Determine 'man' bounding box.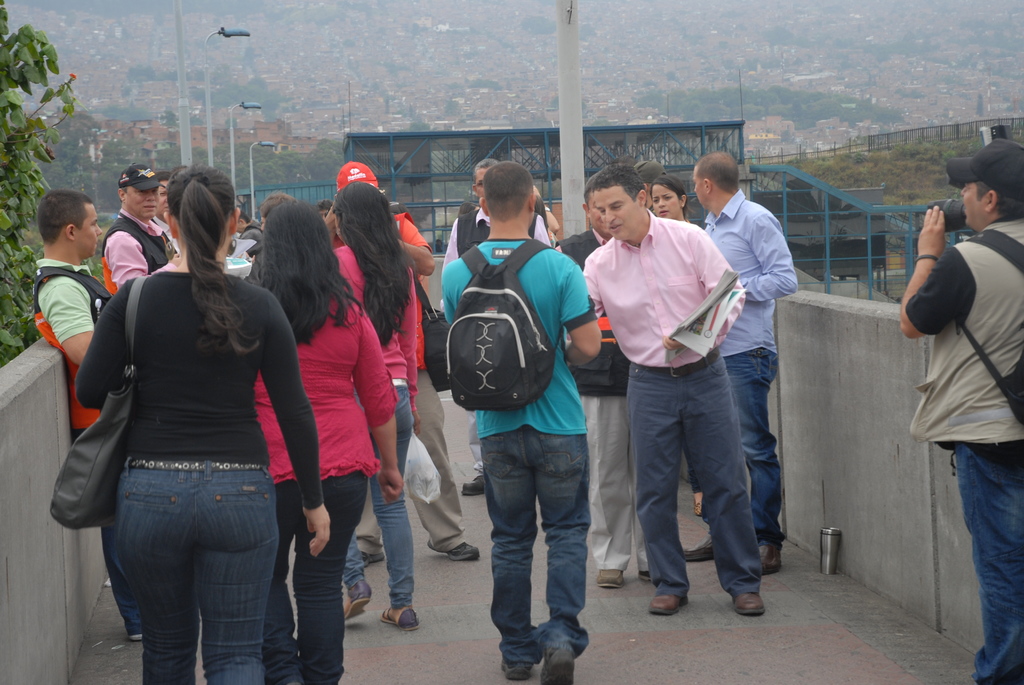
Determined: 151 171 180 255.
